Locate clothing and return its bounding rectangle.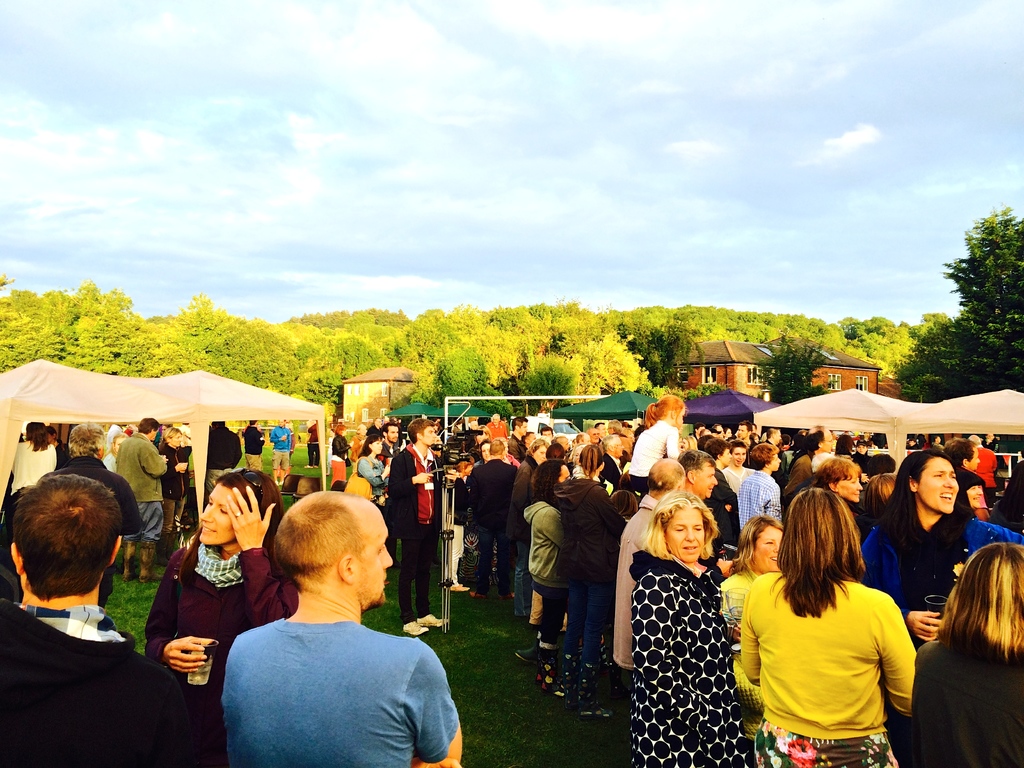
(624,419,676,492).
